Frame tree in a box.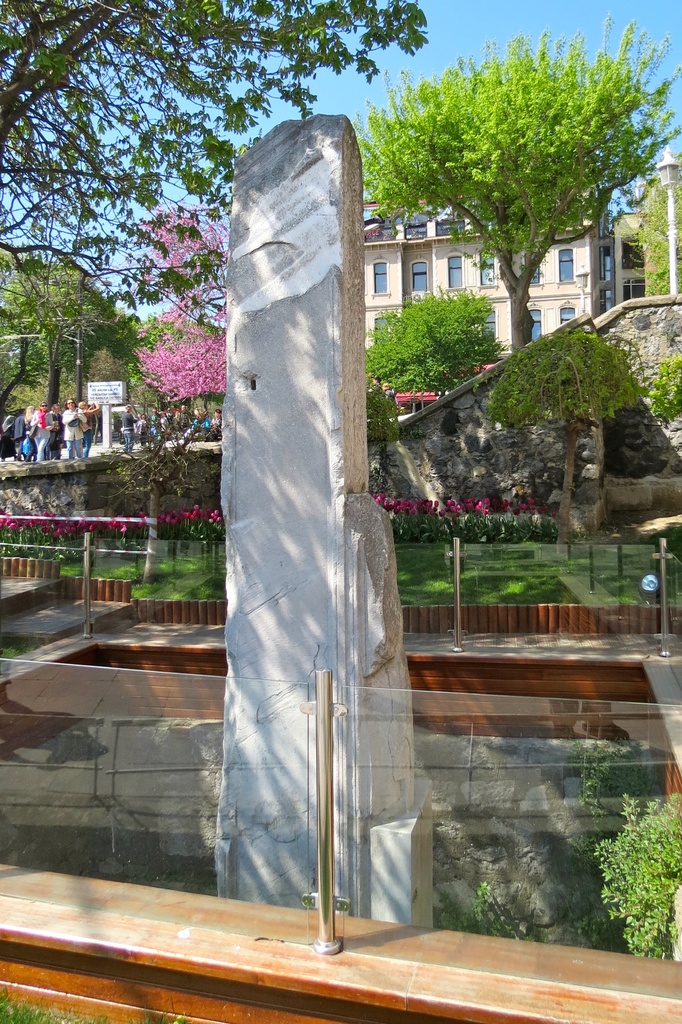
left=610, top=159, right=681, bottom=299.
